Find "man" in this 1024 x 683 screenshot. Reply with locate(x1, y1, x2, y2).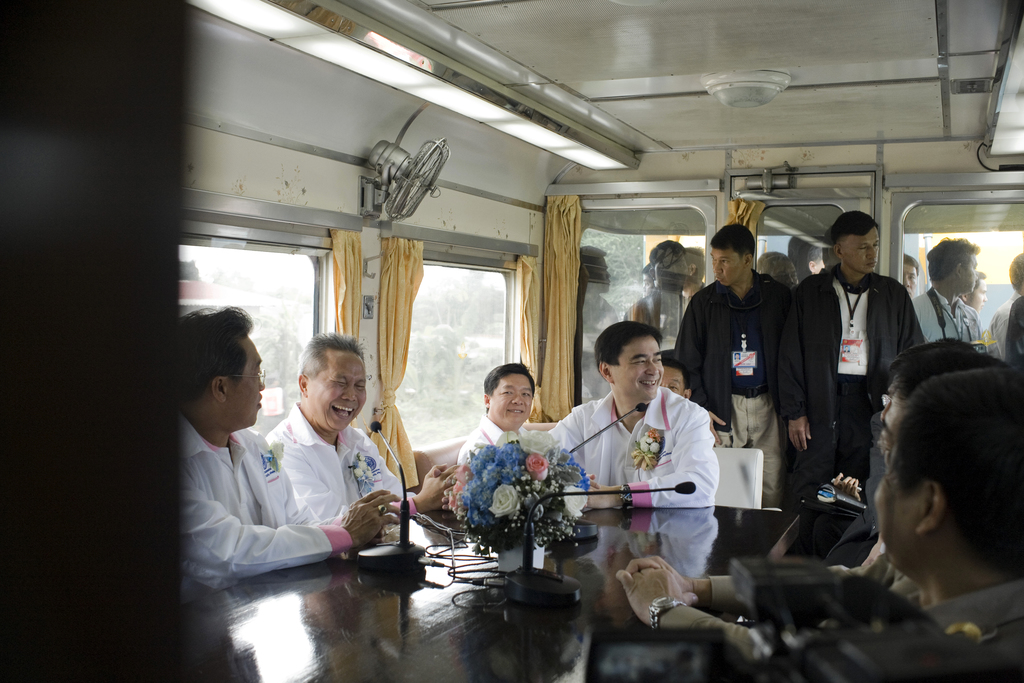
locate(788, 210, 927, 504).
